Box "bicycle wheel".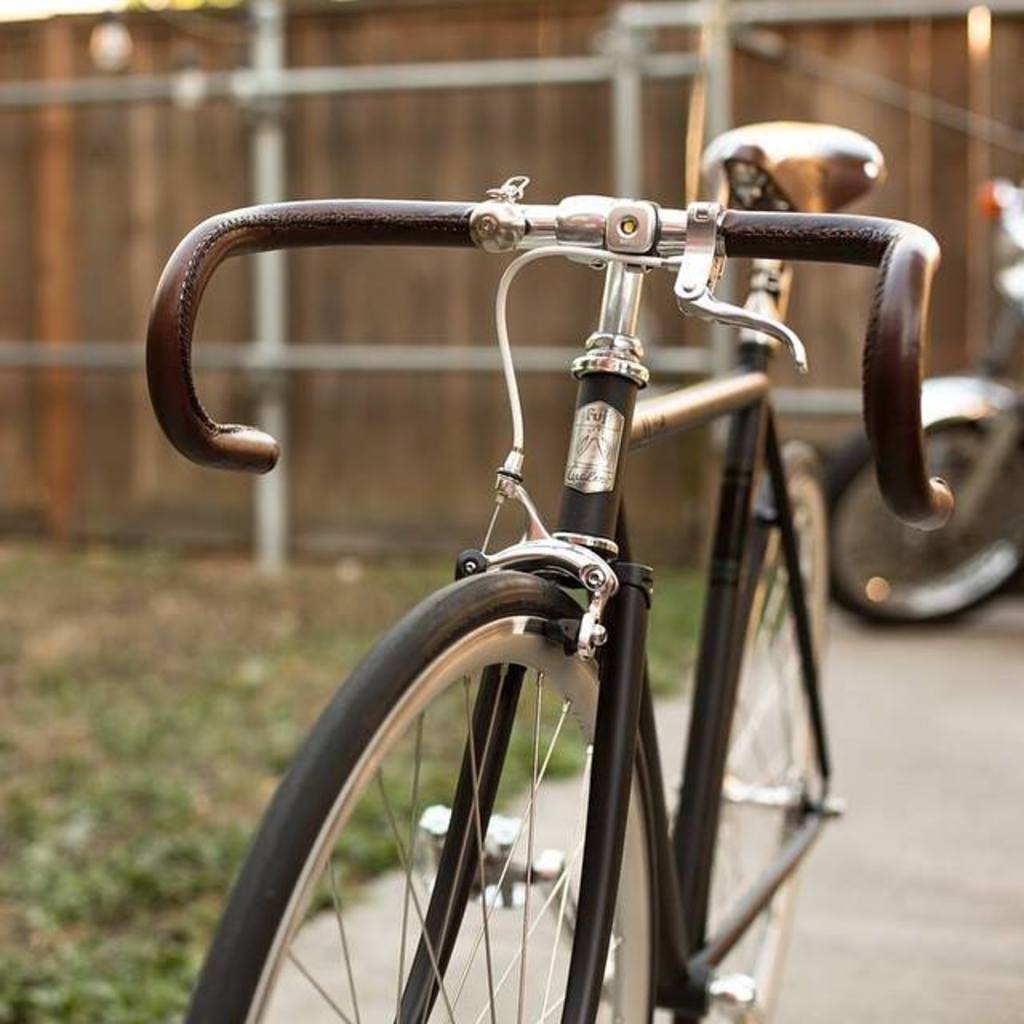
x1=245 y1=562 x2=698 y2=1021.
